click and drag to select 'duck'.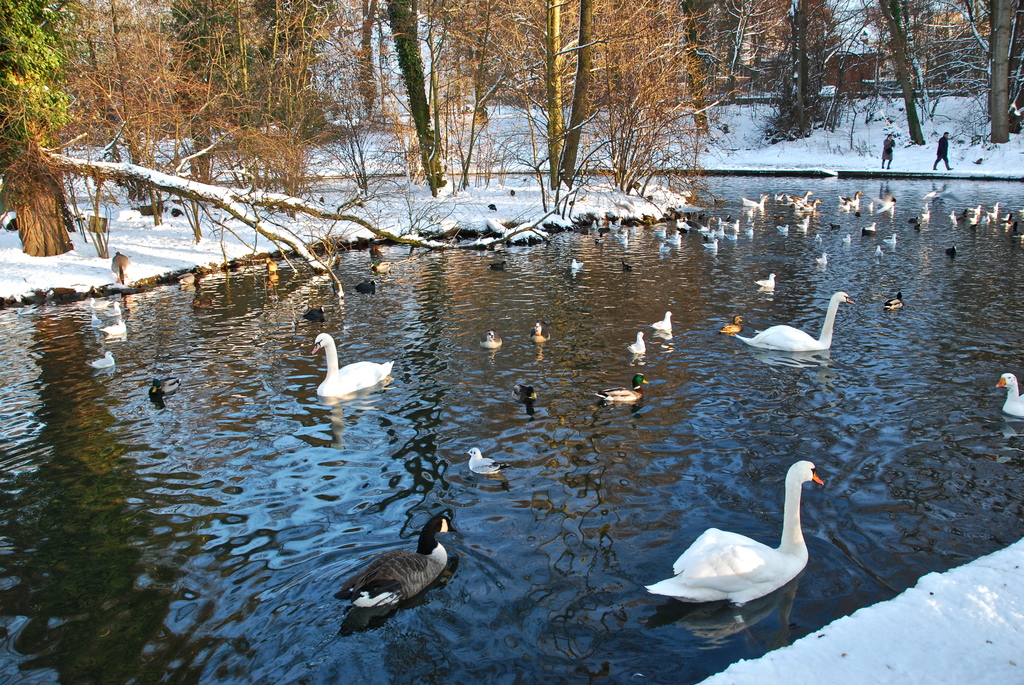
Selection: detection(463, 448, 515, 478).
